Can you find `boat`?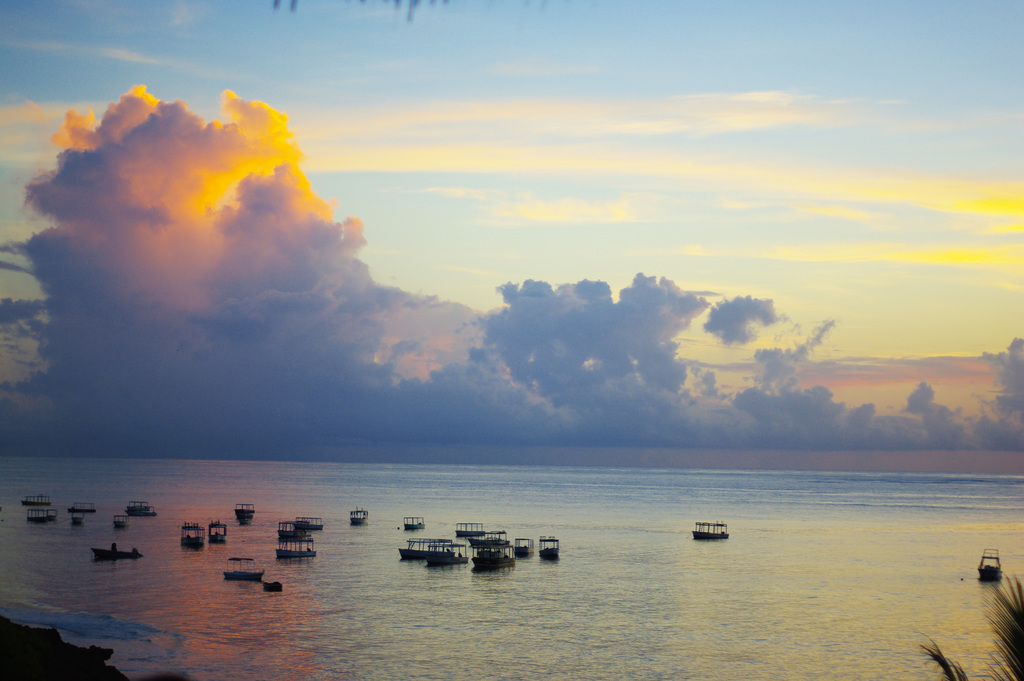
Yes, bounding box: 513 536 536 555.
